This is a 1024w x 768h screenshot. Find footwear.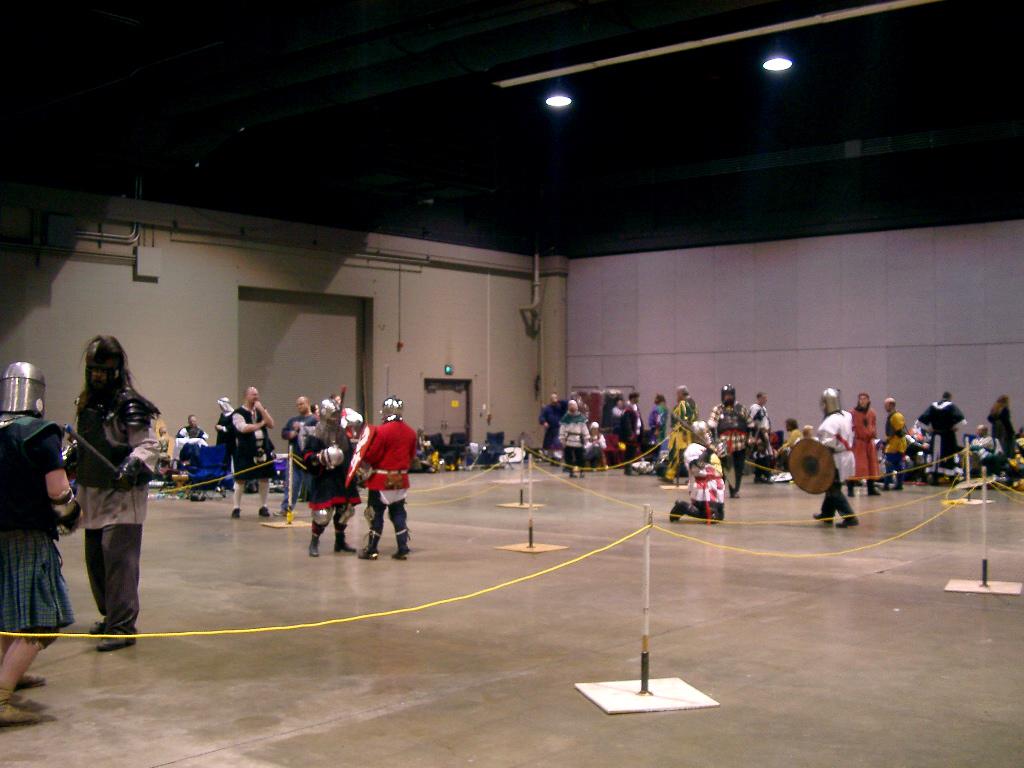
Bounding box: select_region(96, 630, 136, 651).
